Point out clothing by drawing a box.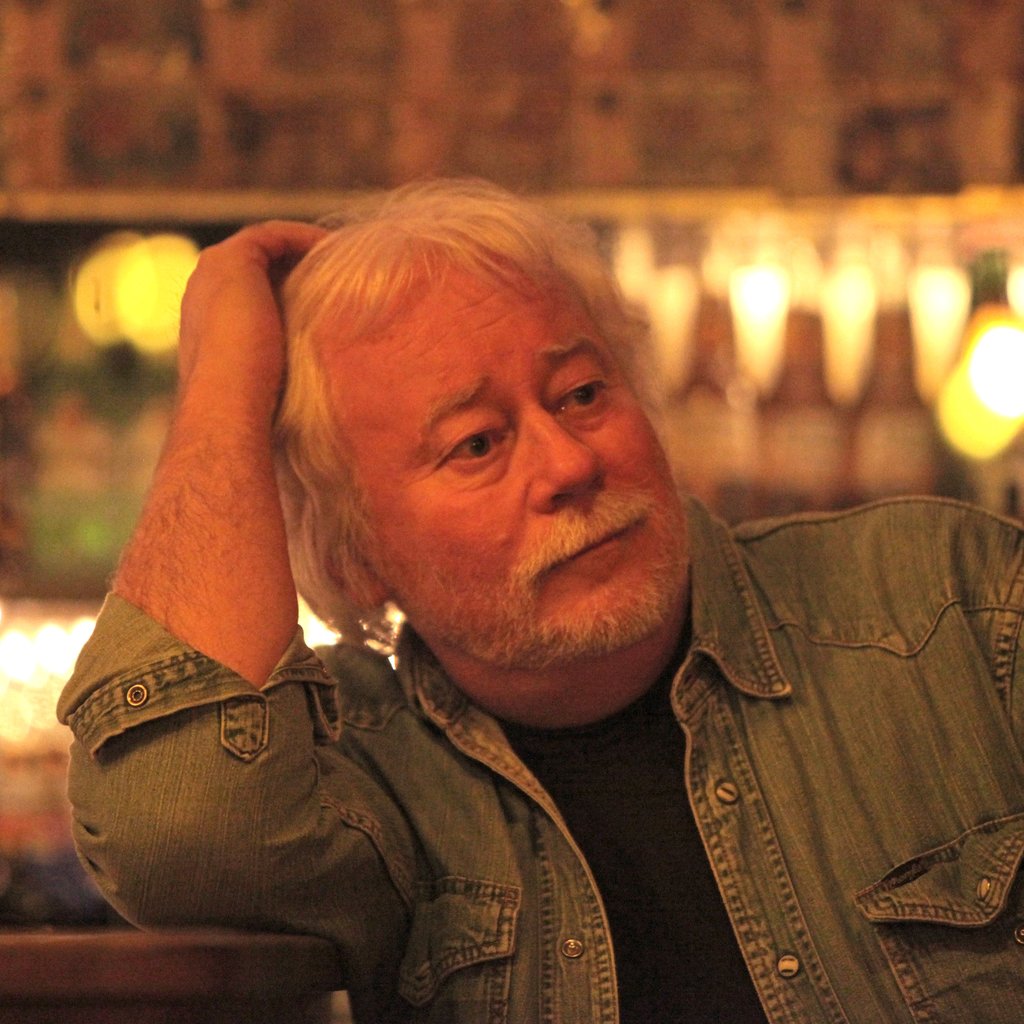
bbox=(52, 492, 1023, 1023).
